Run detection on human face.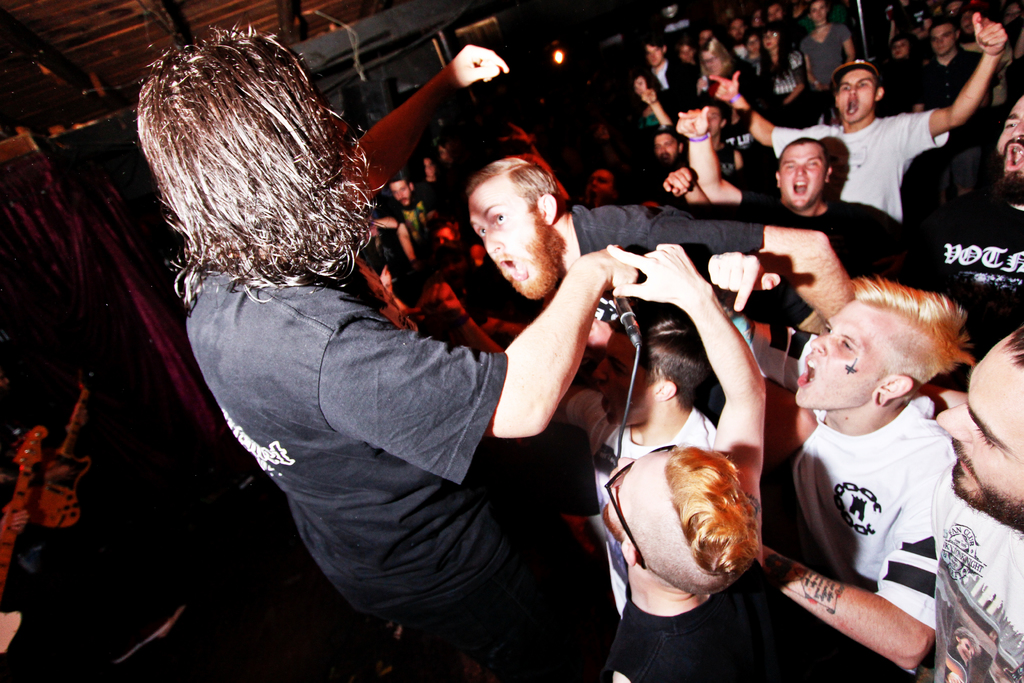
Result: {"x1": 939, "y1": 342, "x2": 1023, "y2": 532}.
